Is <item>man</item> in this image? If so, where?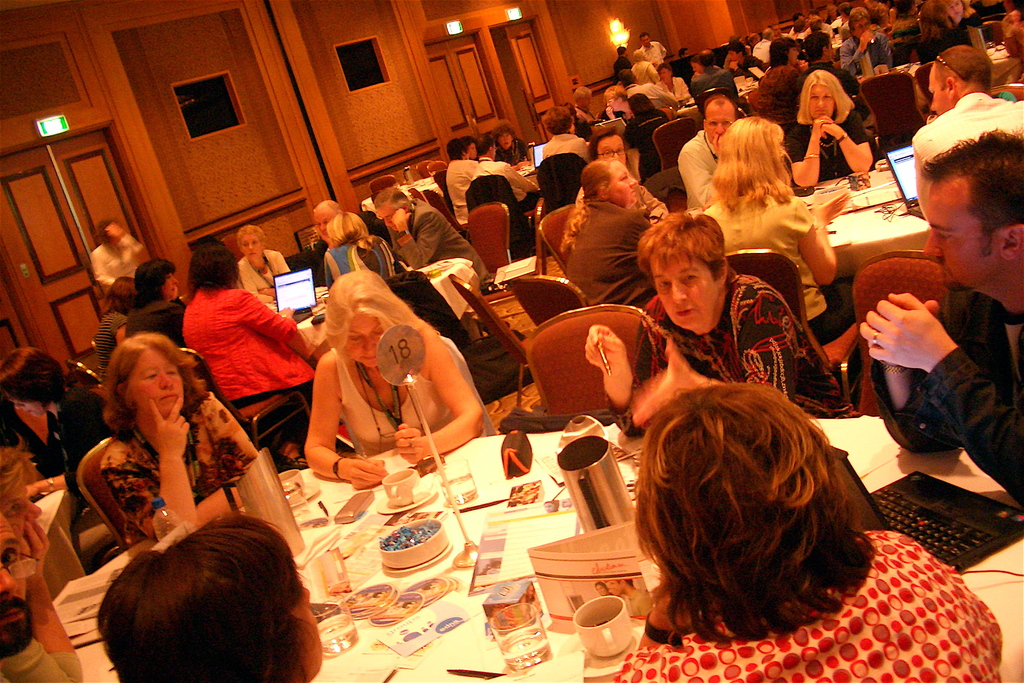
Yes, at detection(842, 108, 1023, 509).
